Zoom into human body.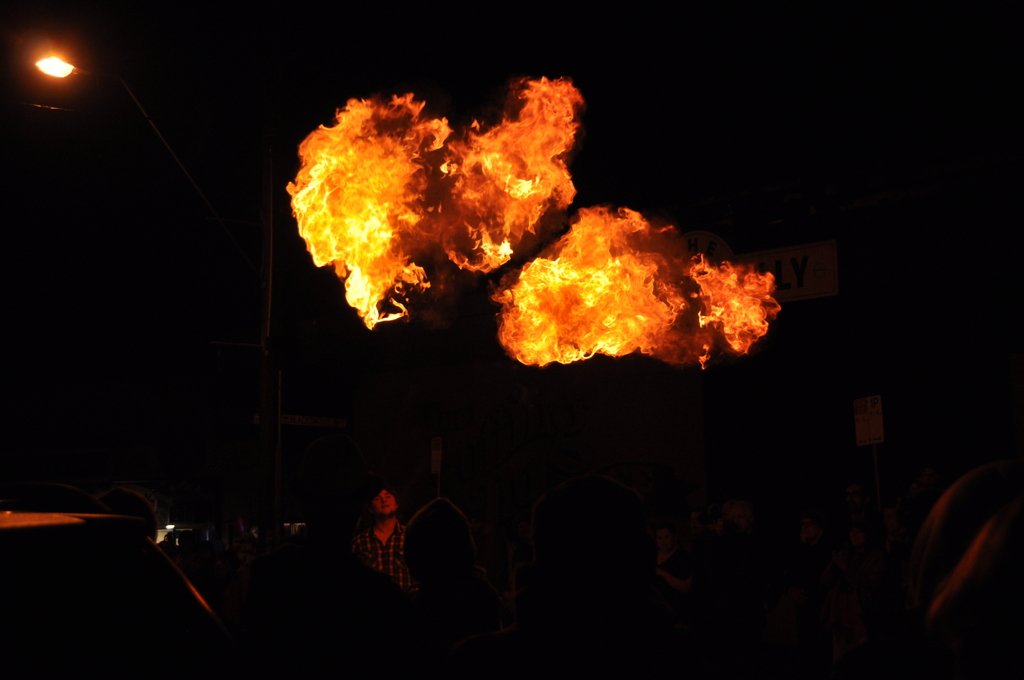
Zoom target: crop(350, 486, 415, 590).
